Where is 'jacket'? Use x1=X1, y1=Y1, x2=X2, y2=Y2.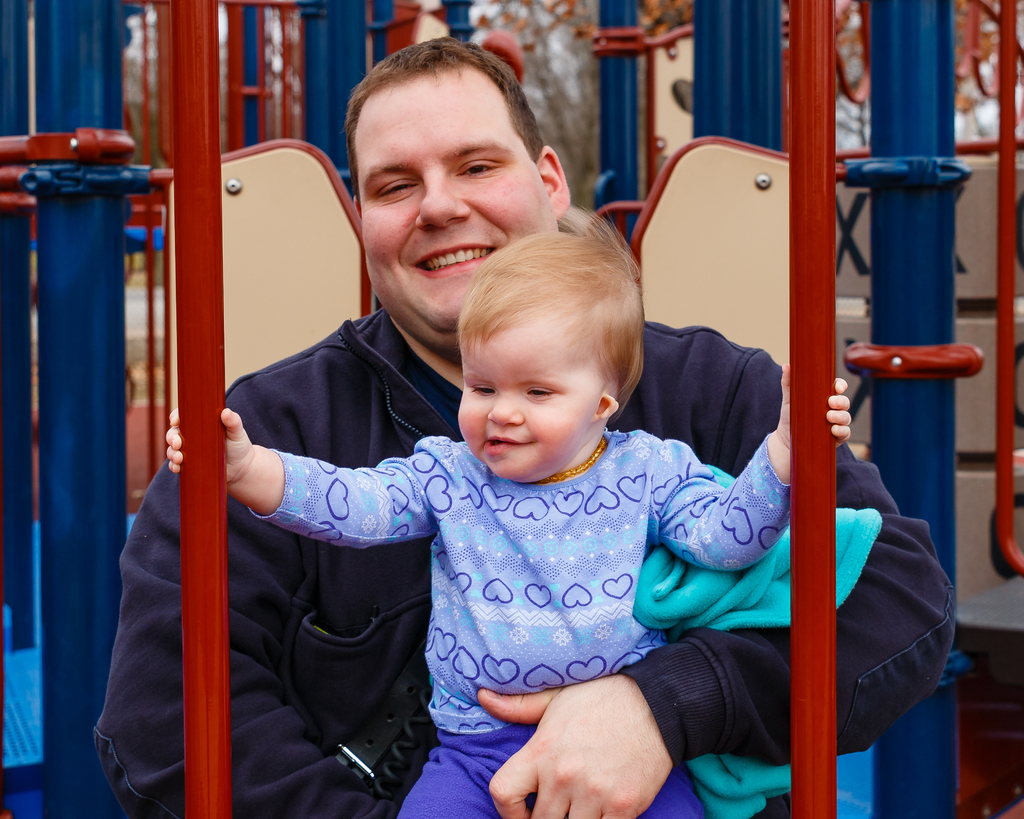
x1=90, y1=308, x2=956, y2=818.
